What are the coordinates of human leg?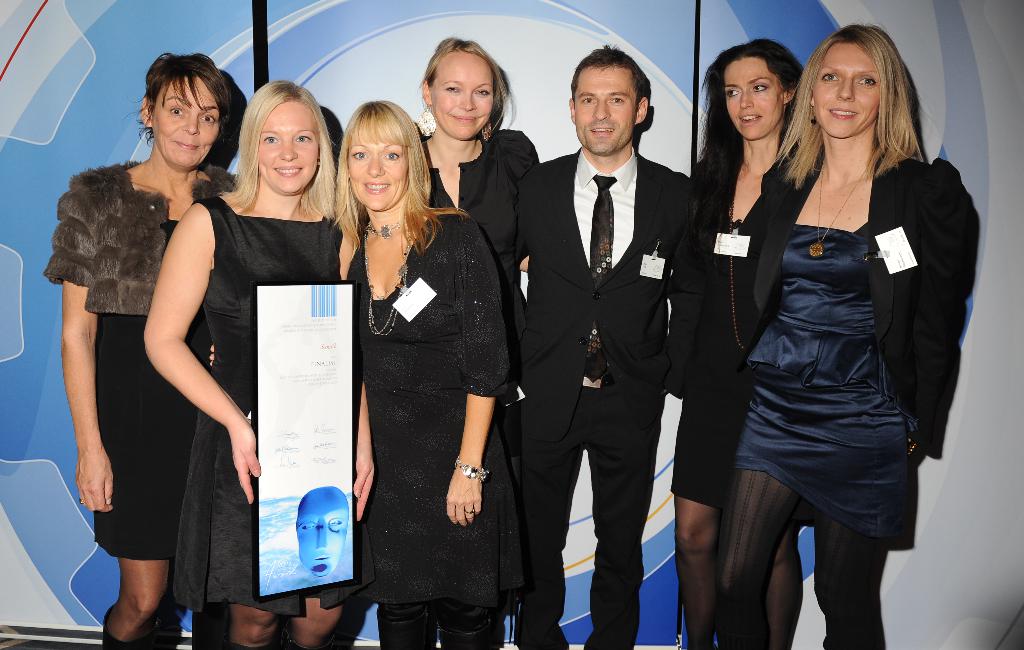
left=289, top=585, right=344, bottom=649.
